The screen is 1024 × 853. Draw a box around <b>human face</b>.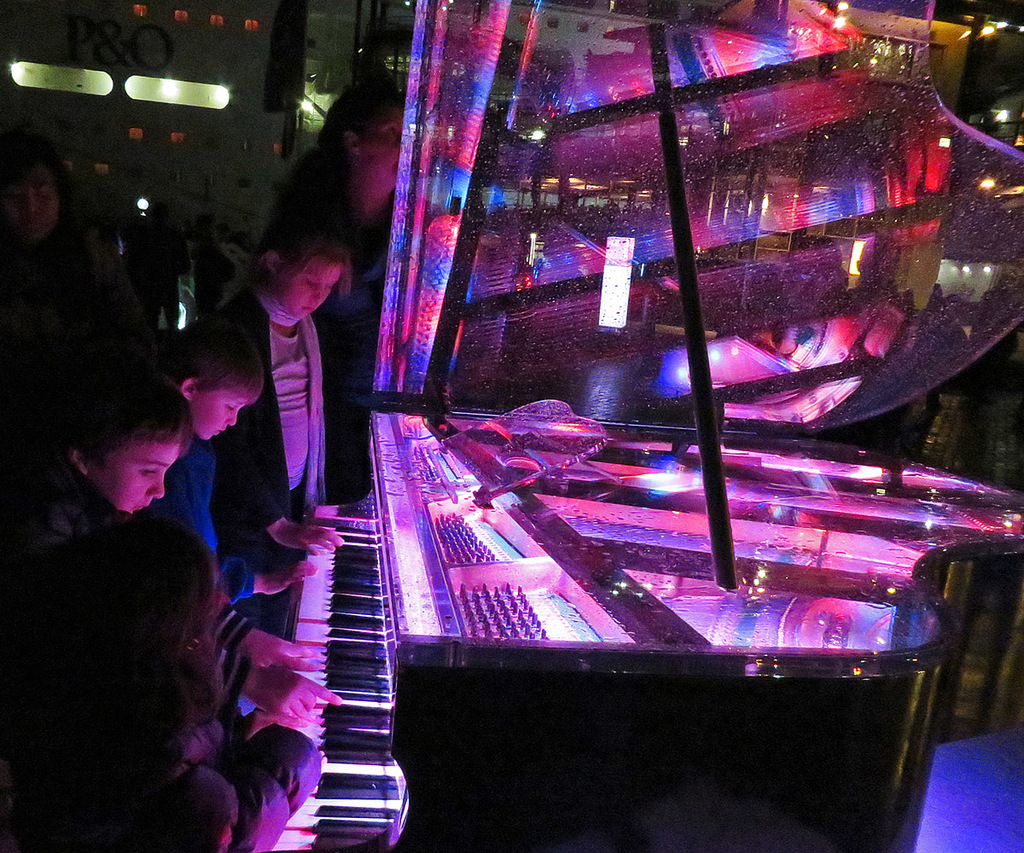
box=[200, 393, 251, 445].
